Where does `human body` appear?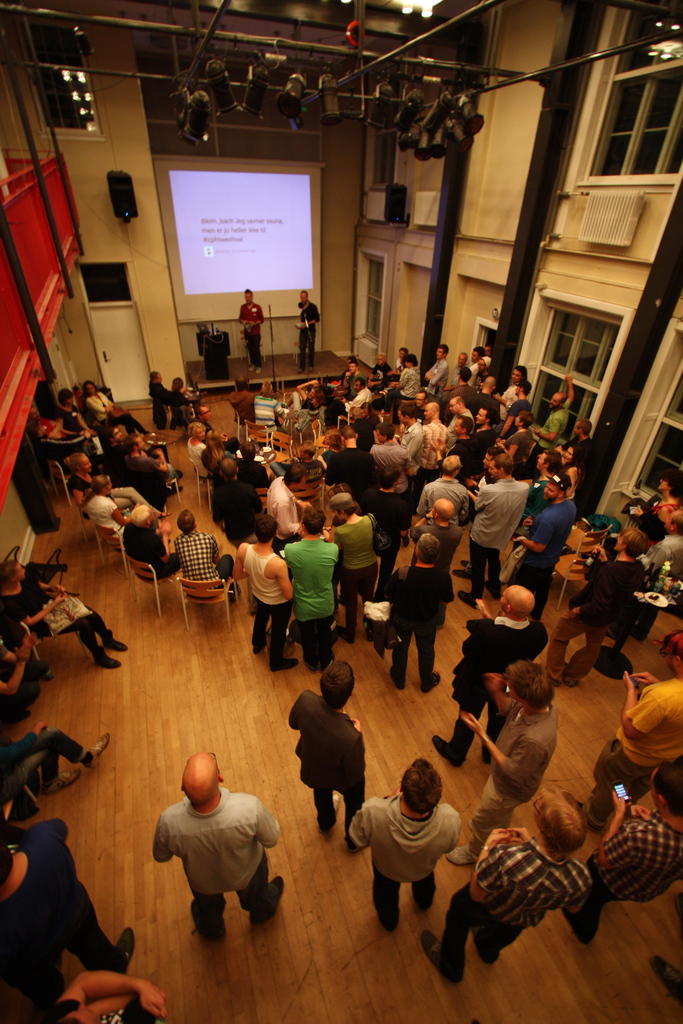
Appears at box(0, 557, 129, 666).
